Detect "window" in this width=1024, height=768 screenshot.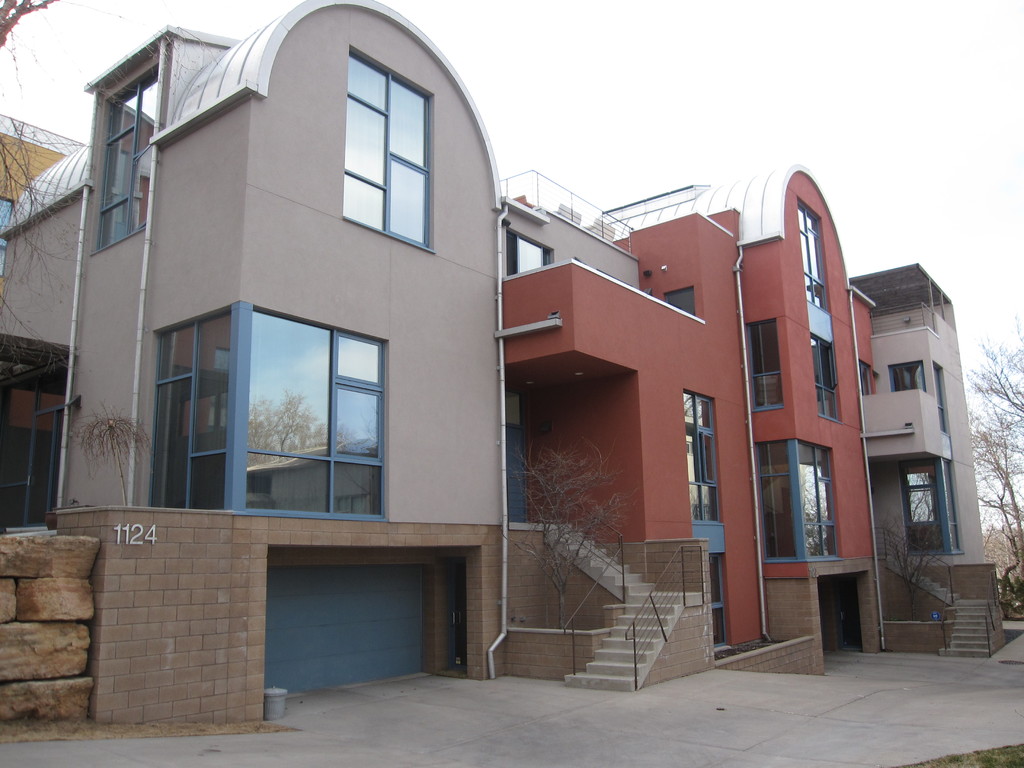
Detection: [x1=341, y1=44, x2=436, y2=255].
